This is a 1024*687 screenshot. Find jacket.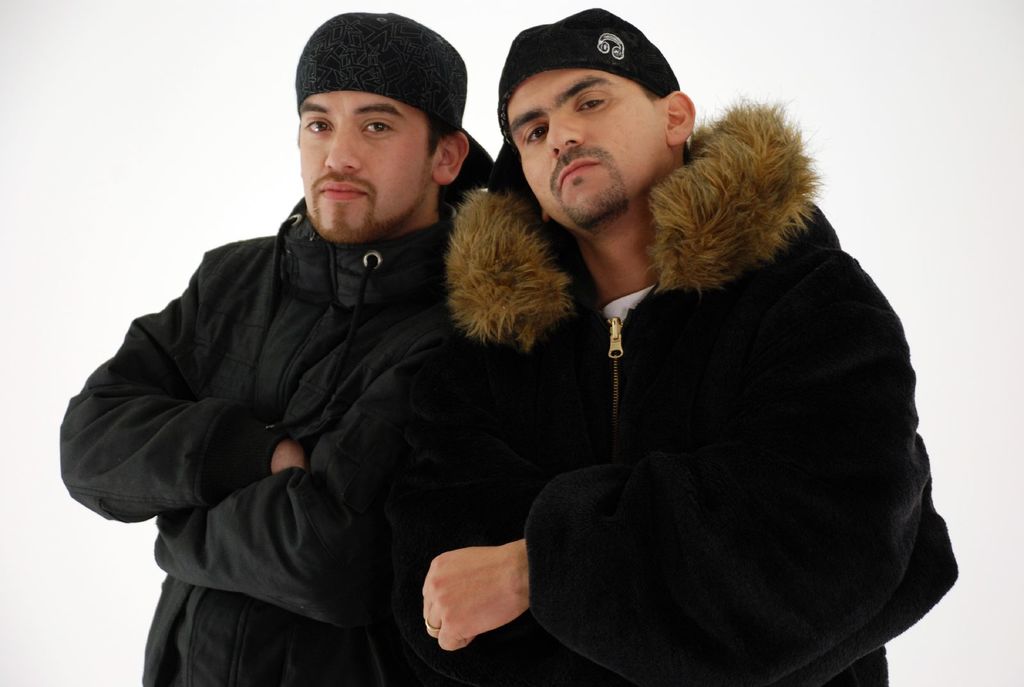
Bounding box: box=[435, 90, 970, 686].
